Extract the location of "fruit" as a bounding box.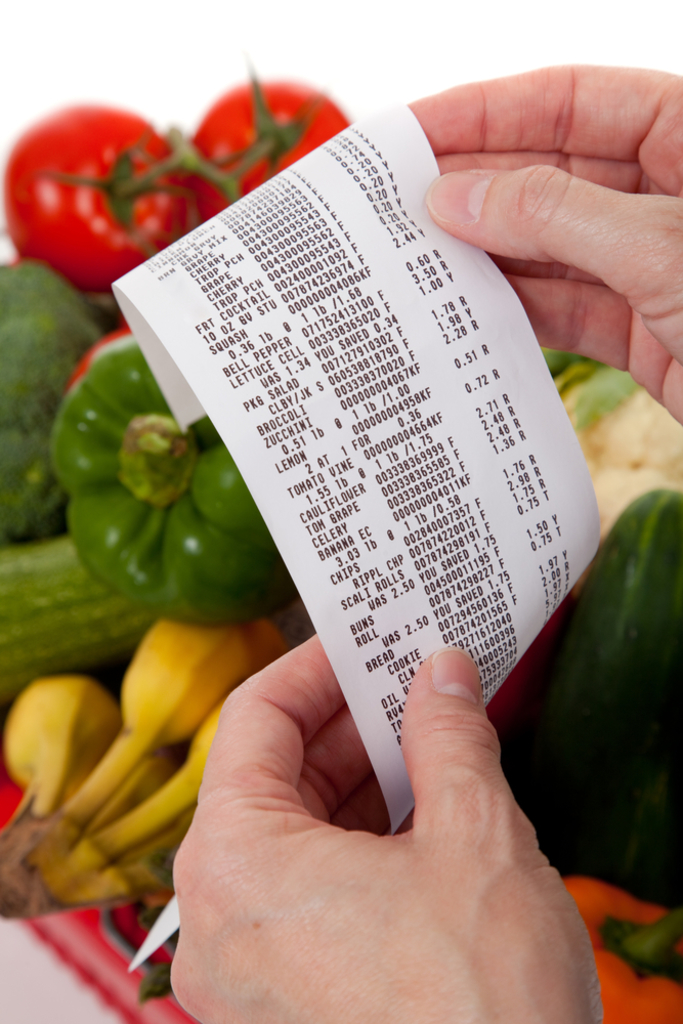
[x1=0, y1=95, x2=217, y2=293].
